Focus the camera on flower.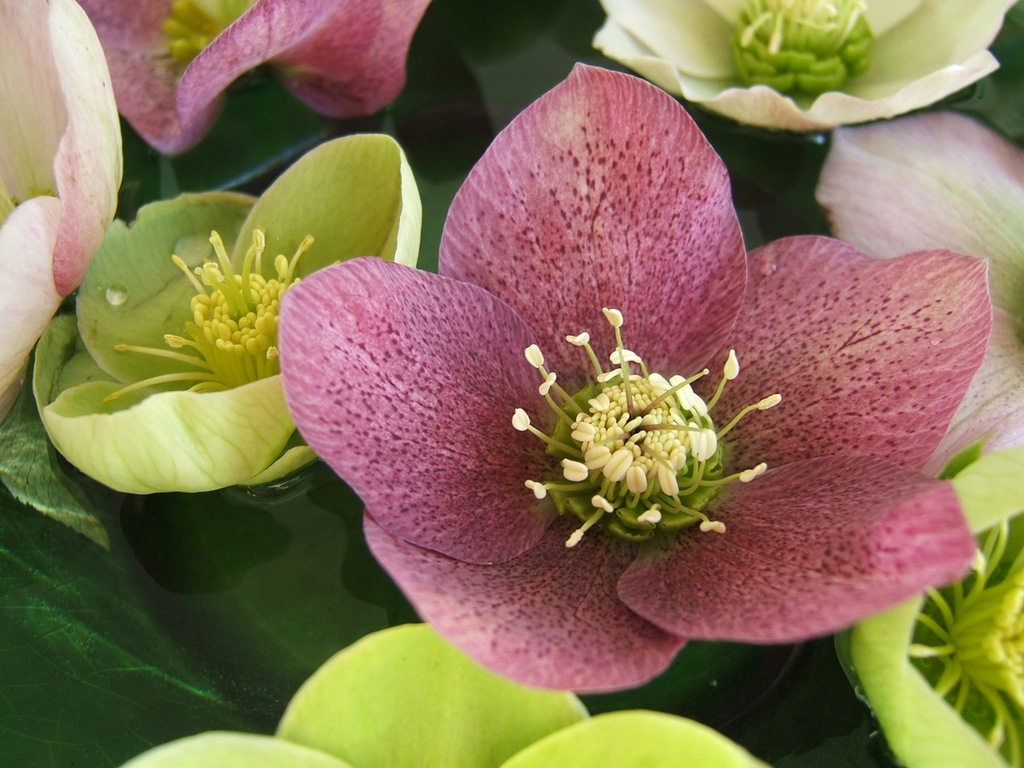
Focus region: x1=0 y1=0 x2=122 y2=400.
